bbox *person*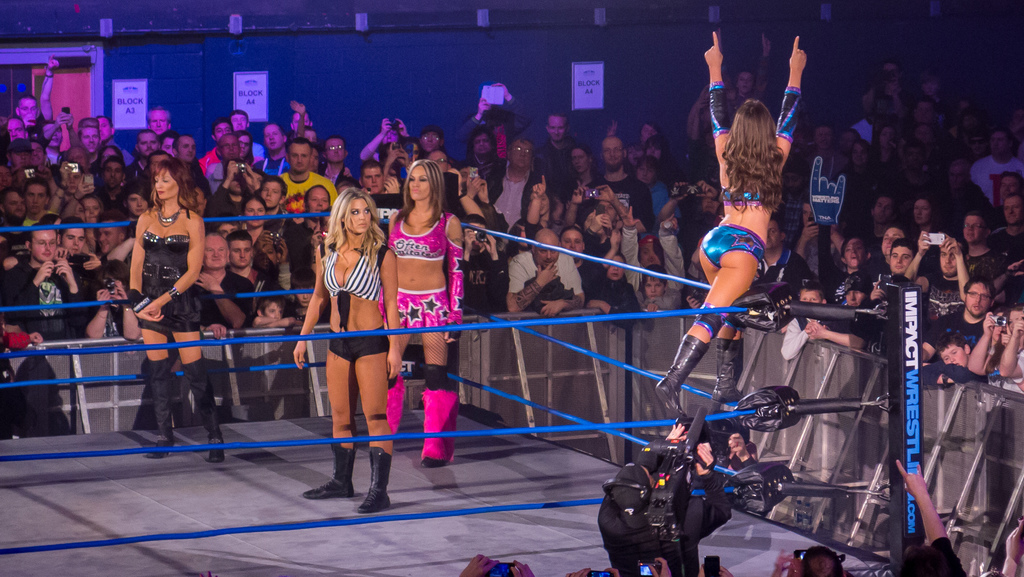
rect(652, 30, 808, 429)
